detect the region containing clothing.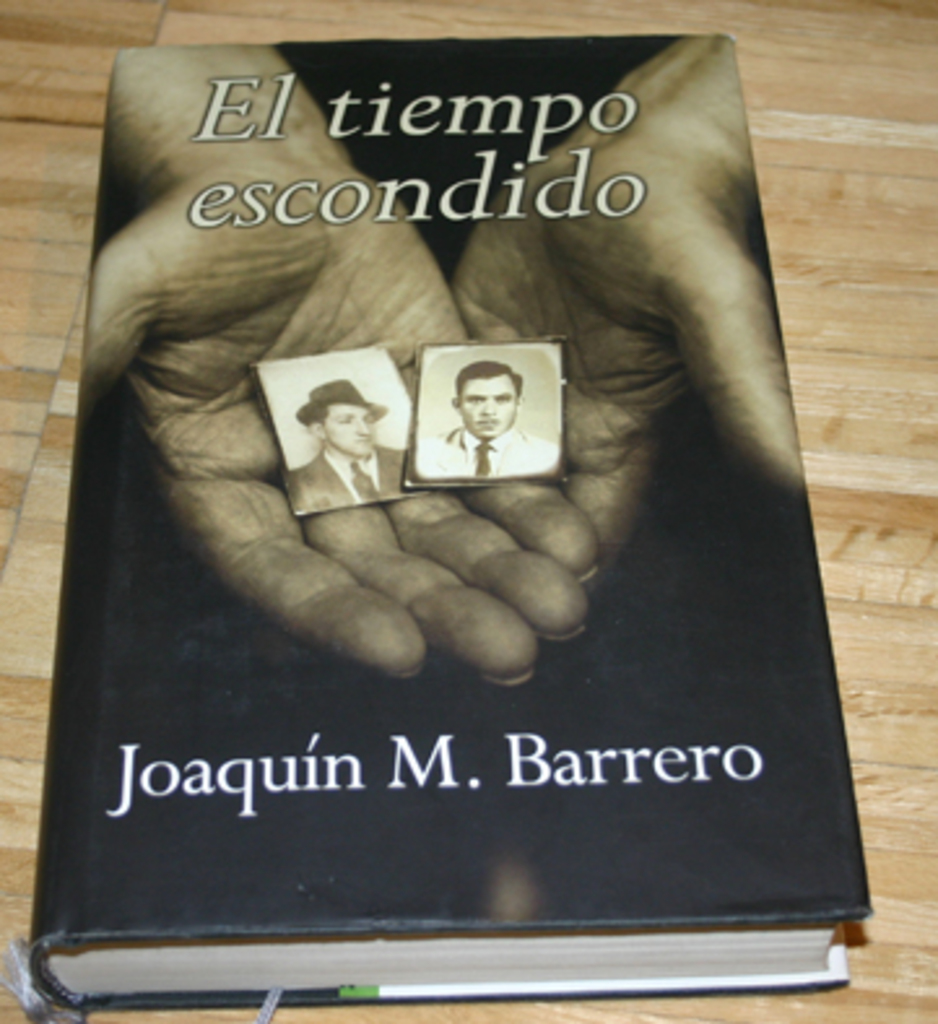
detection(286, 431, 434, 512).
